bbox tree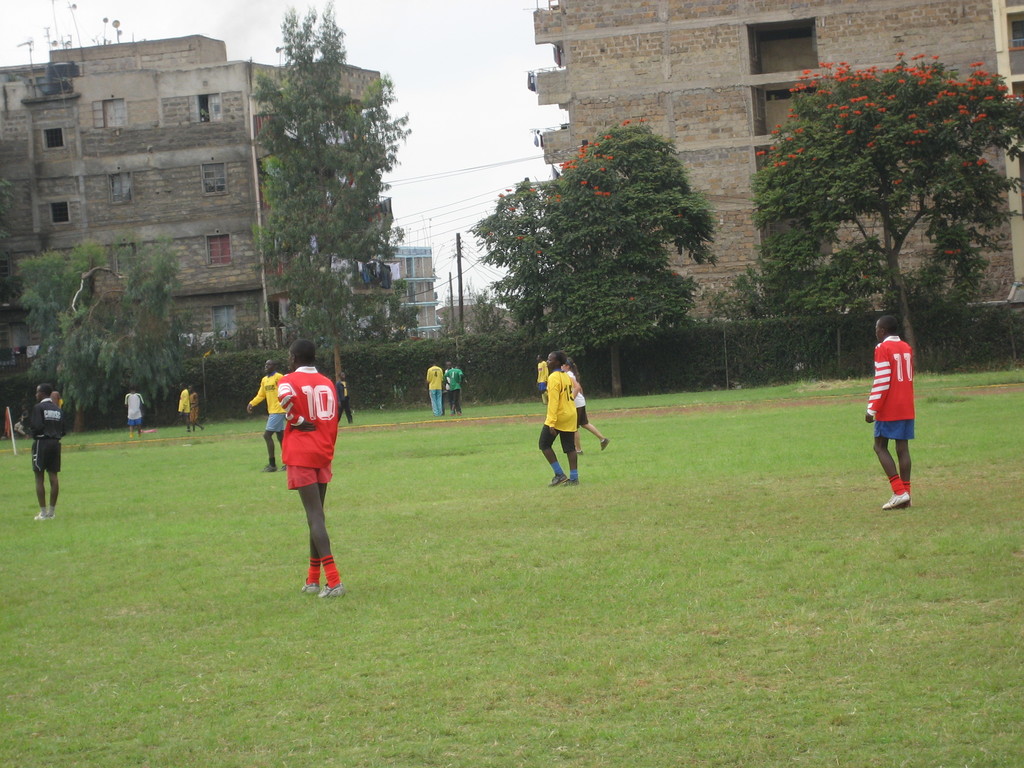
bbox=(465, 172, 556, 330)
